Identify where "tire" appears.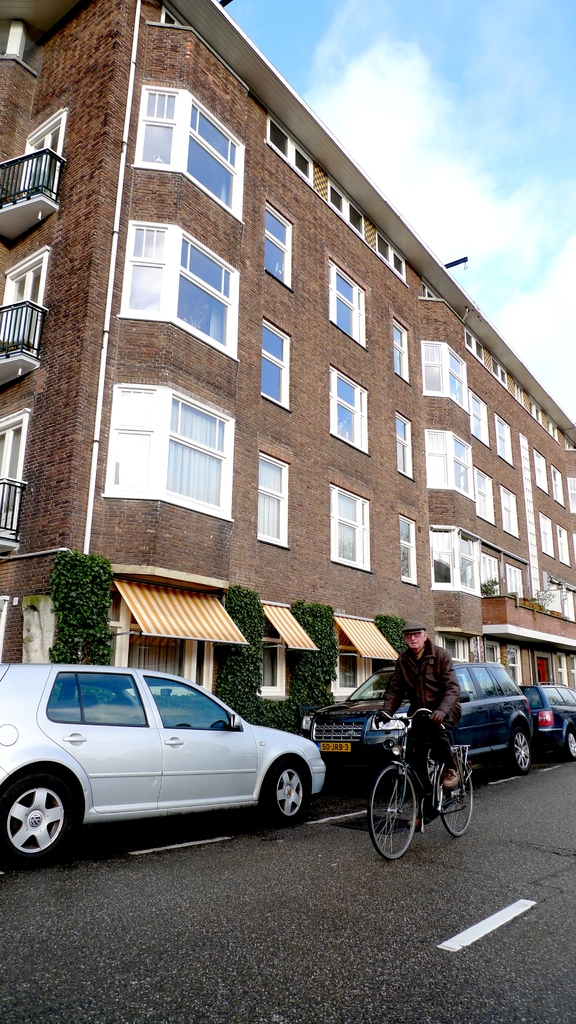
Appears at 444,757,473,836.
